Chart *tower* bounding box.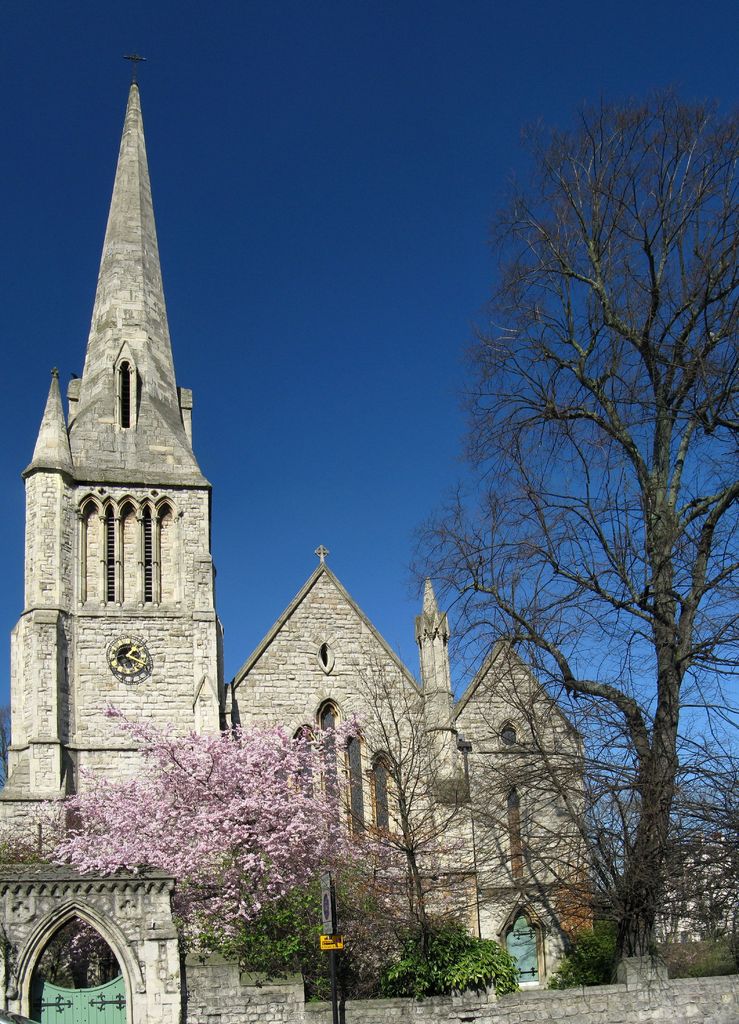
Charted: <region>414, 581, 469, 781</region>.
